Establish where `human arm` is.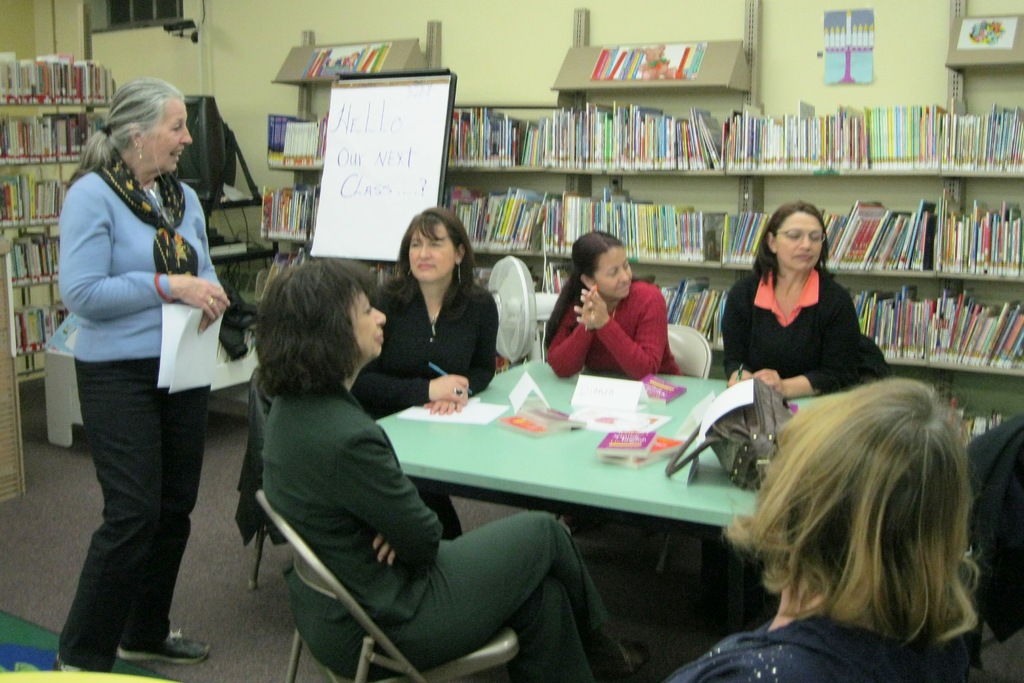
Established at left=579, top=310, right=669, bottom=379.
